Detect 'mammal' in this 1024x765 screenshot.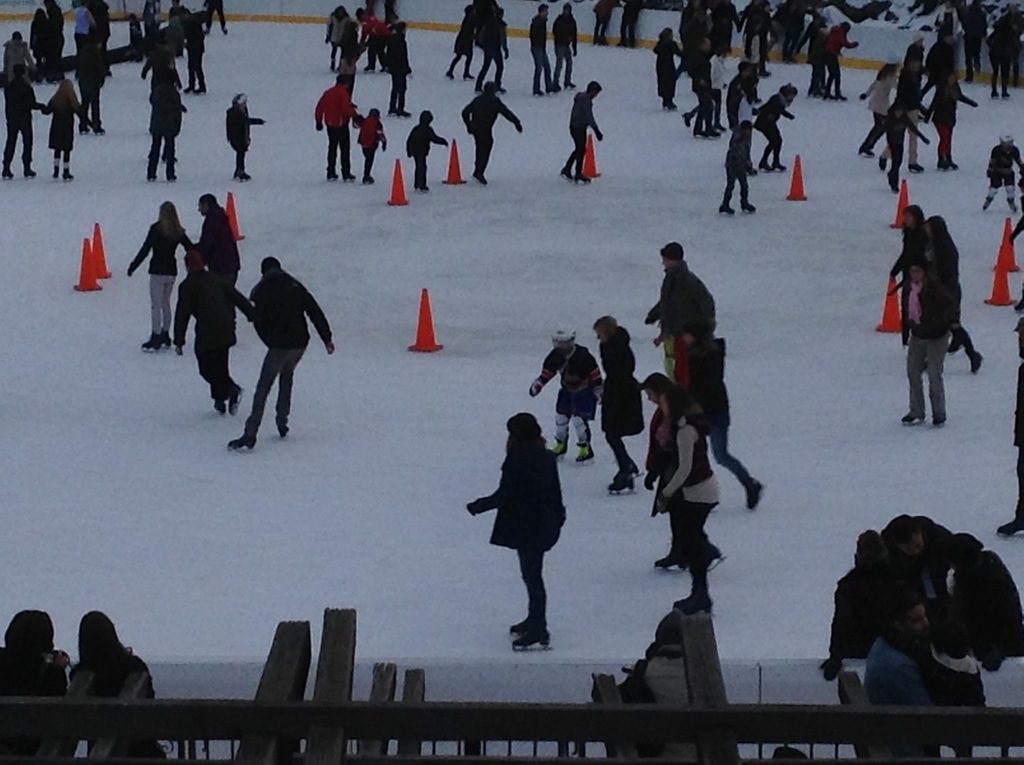
Detection: left=127, top=200, right=194, bottom=351.
